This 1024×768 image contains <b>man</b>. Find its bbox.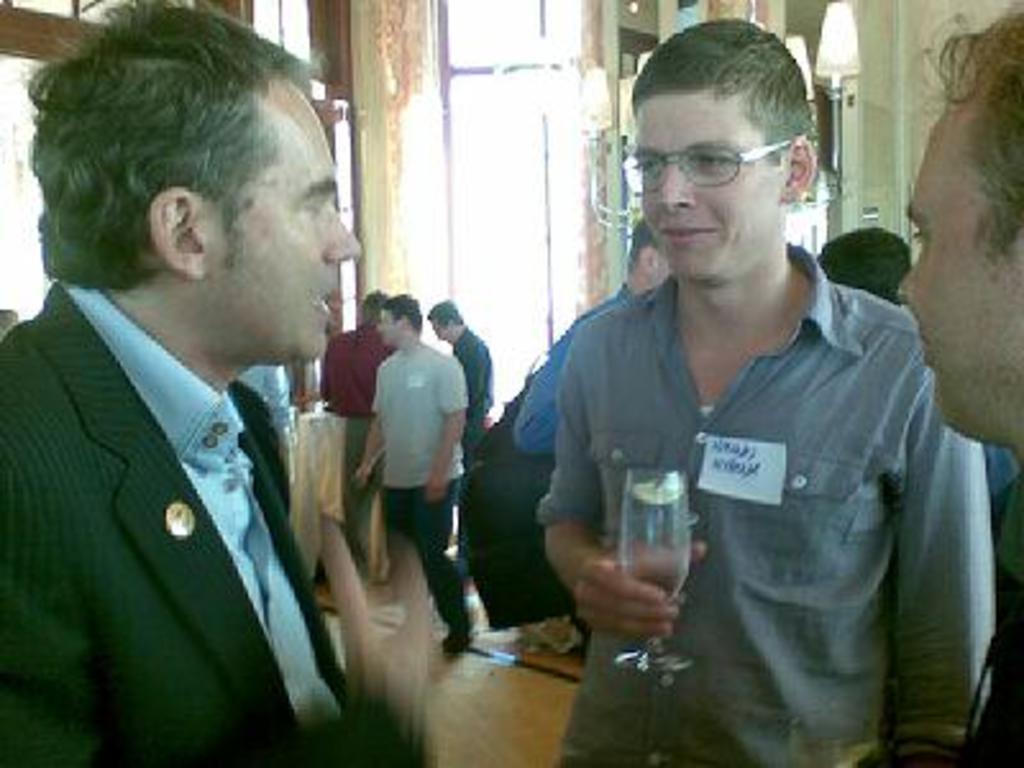
<box>320,292,394,568</box>.
